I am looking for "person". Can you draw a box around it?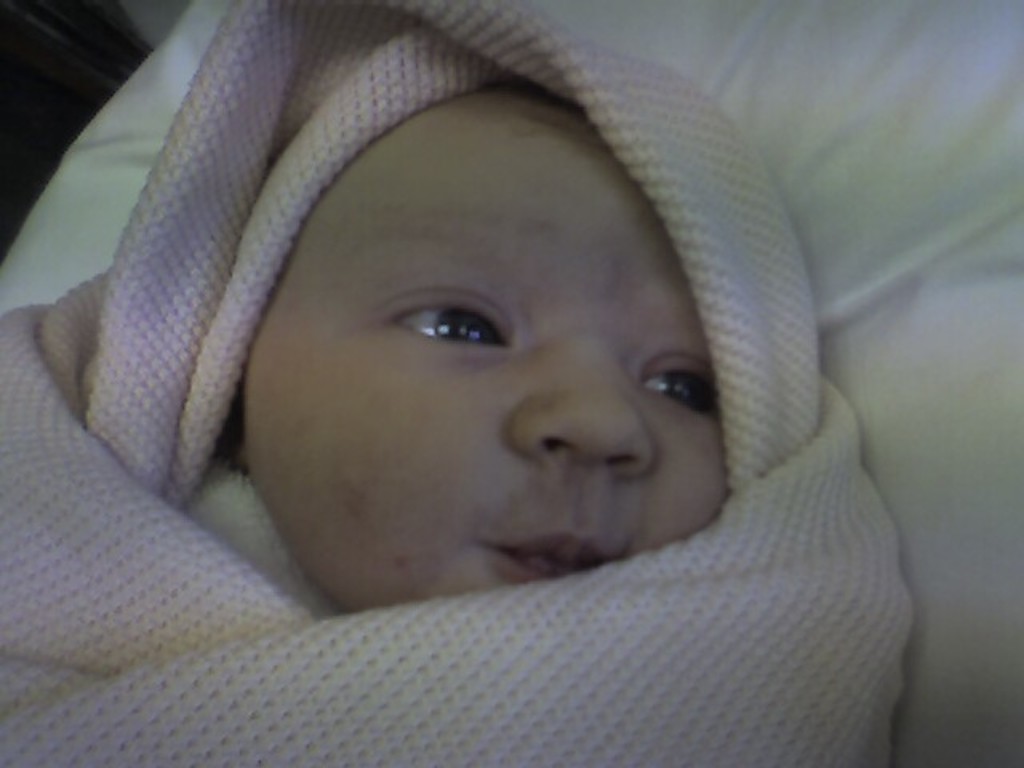
Sure, the bounding box is [x1=192, y1=80, x2=744, y2=645].
